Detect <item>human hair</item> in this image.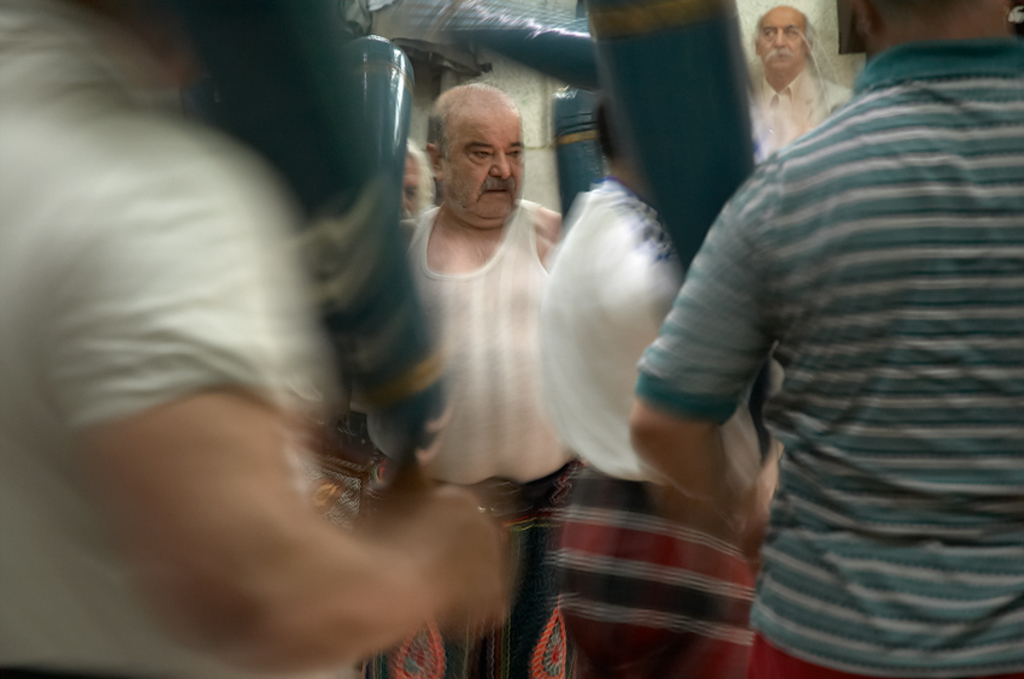
Detection: [x1=424, y1=108, x2=452, y2=148].
